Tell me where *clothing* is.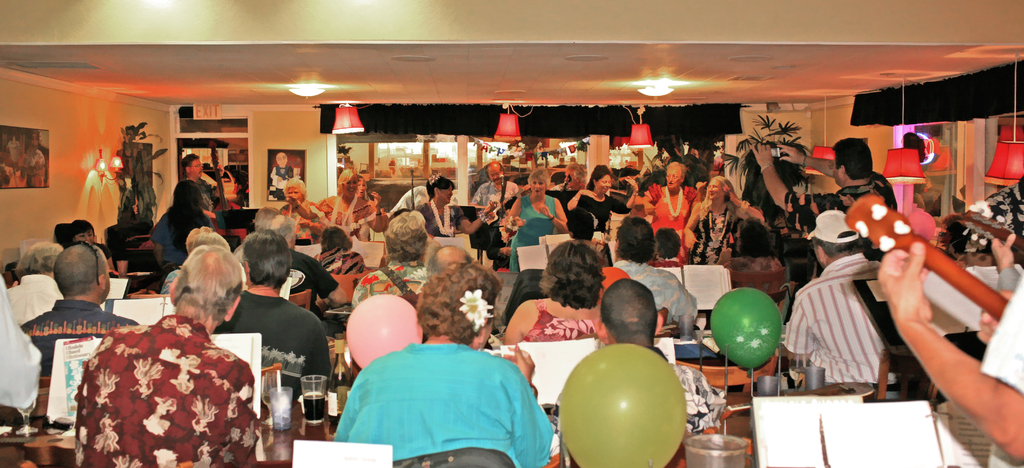
*clothing* is at BBox(20, 297, 133, 373).
